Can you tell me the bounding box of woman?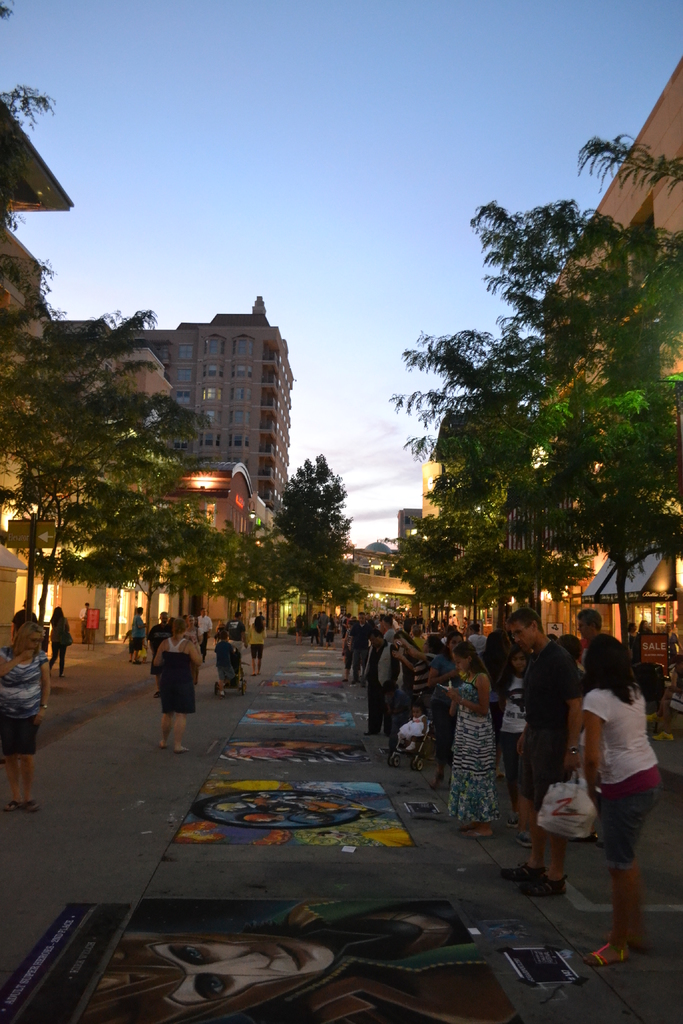
294, 614, 304, 644.
